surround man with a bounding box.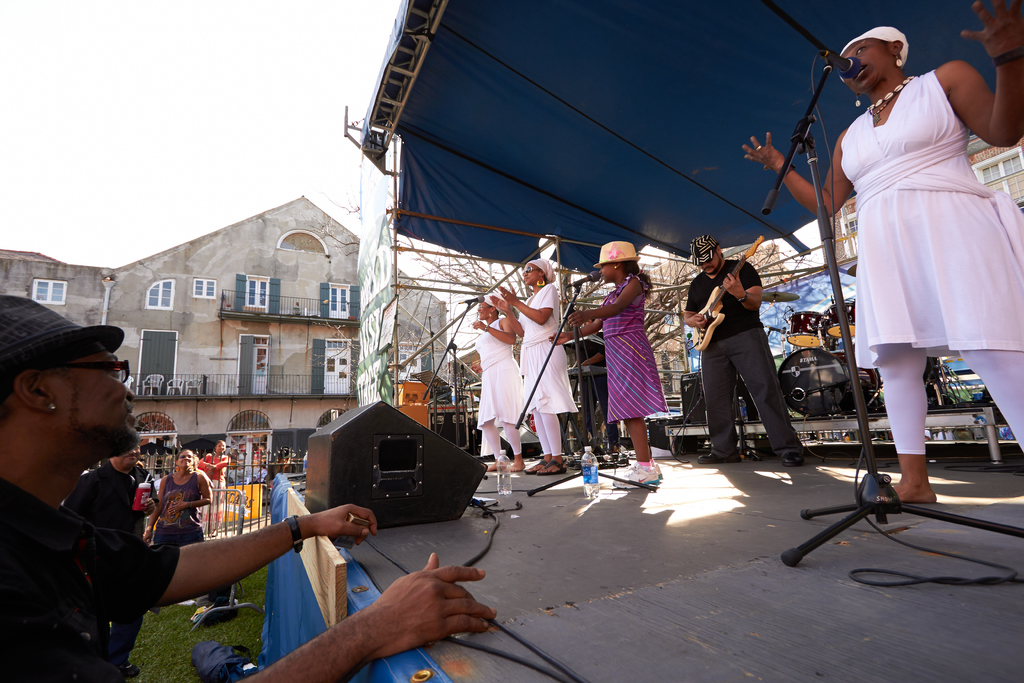
bbox(59, 433, 144, 544).
